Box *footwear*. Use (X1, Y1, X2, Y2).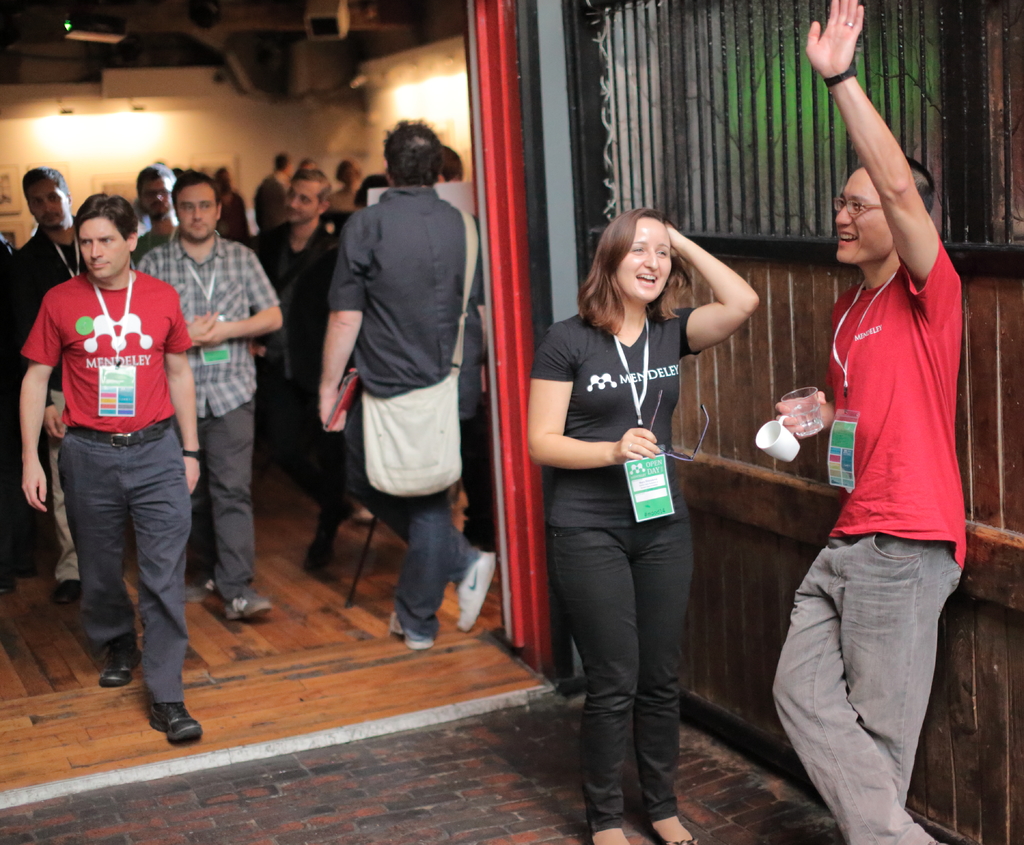
(383, 609, 442, 648).
